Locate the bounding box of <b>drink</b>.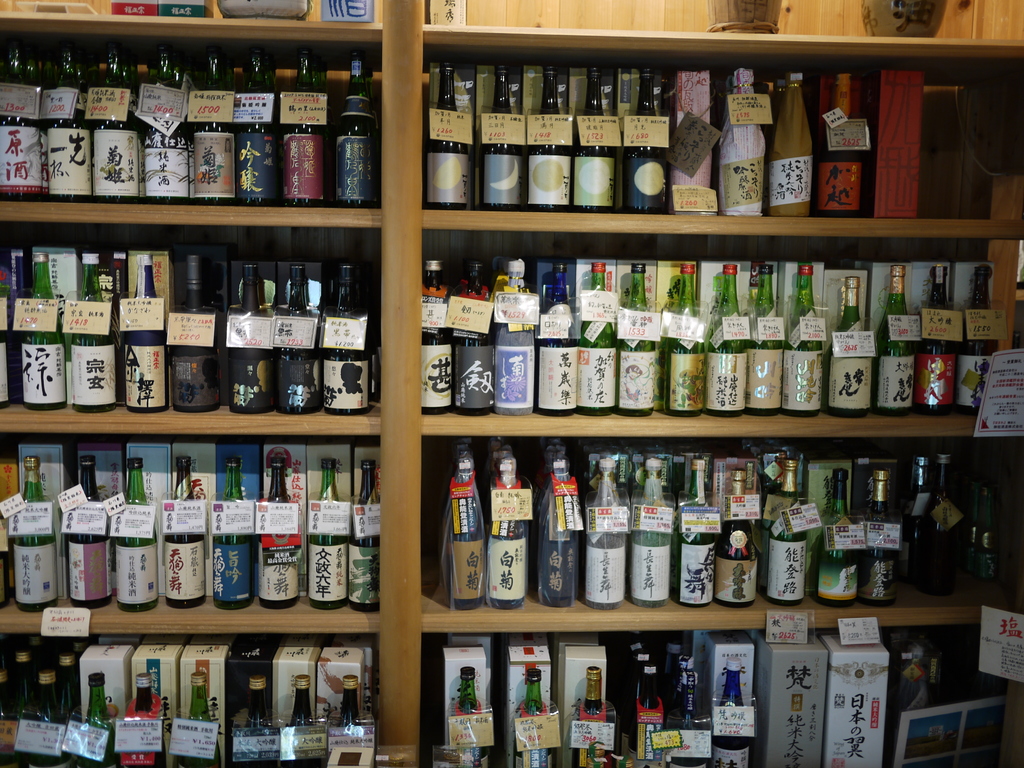
Bounding box: <bbox>746, 261, 783, 410</bbox>.
